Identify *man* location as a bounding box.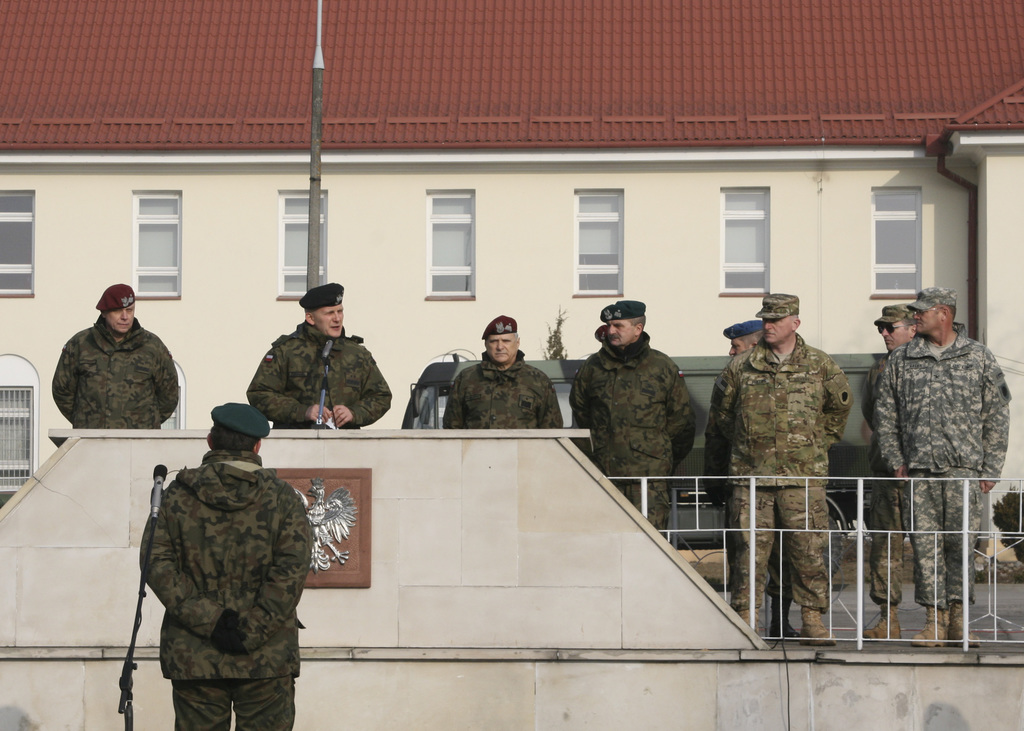
rect(698, 296, 850, 647).
